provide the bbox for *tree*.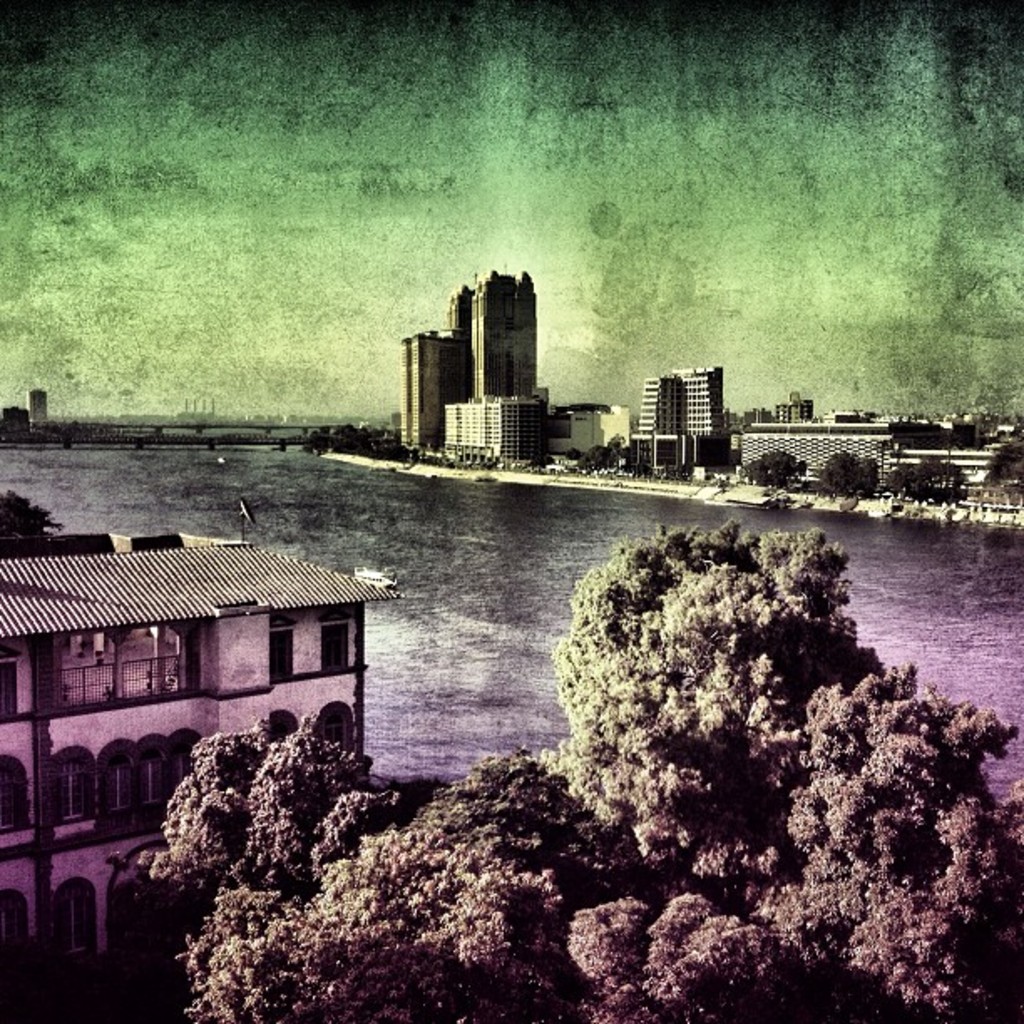
Rect(750, 443, 813, 487).
